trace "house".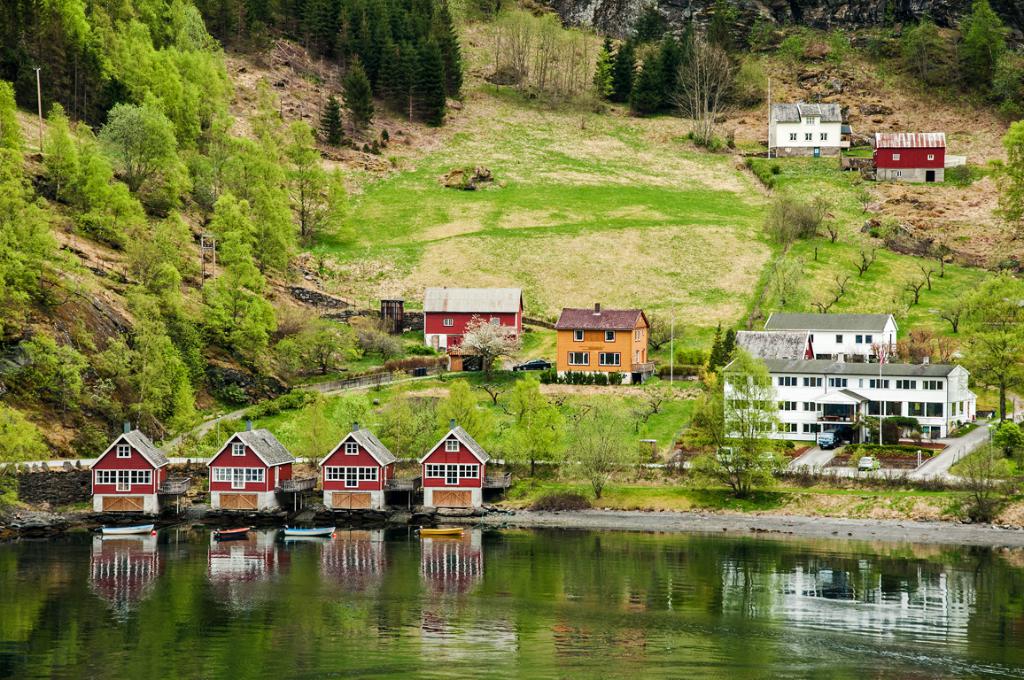
Traced to <bbox>93, 426, 168, 535</bbox>.
